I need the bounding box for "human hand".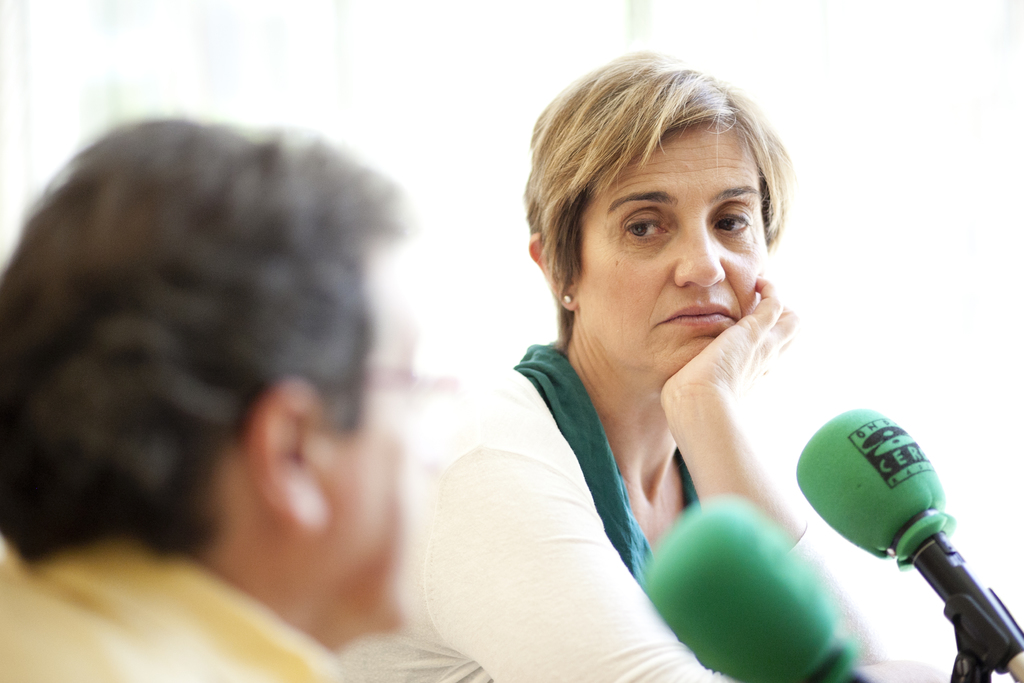
Here it is: [674, 286, 813, 447].
